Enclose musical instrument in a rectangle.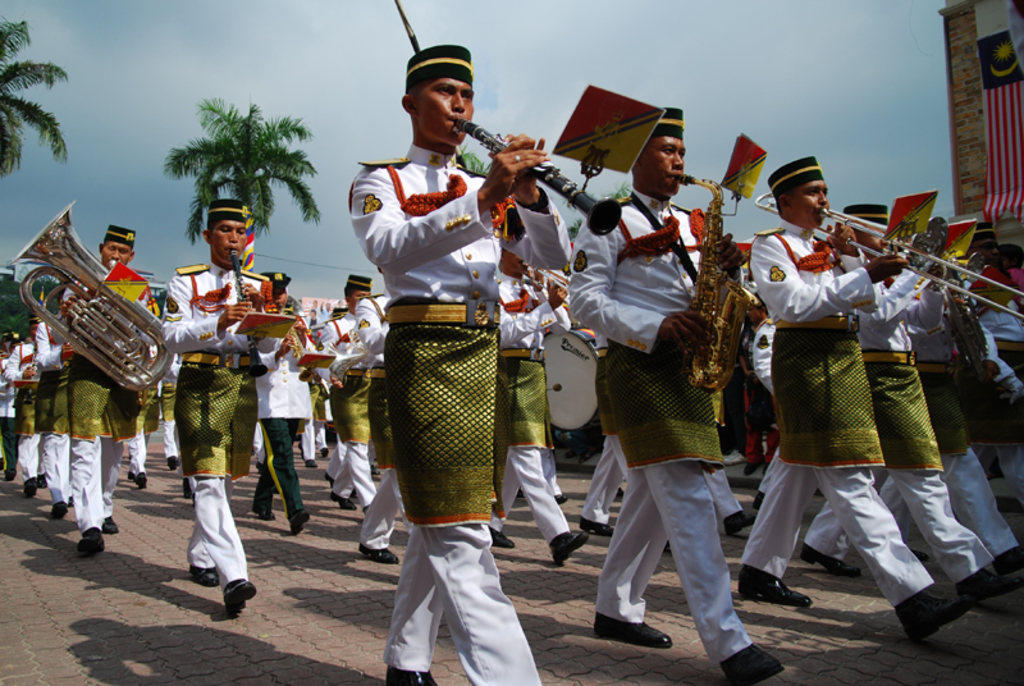
671 172 762 401.
